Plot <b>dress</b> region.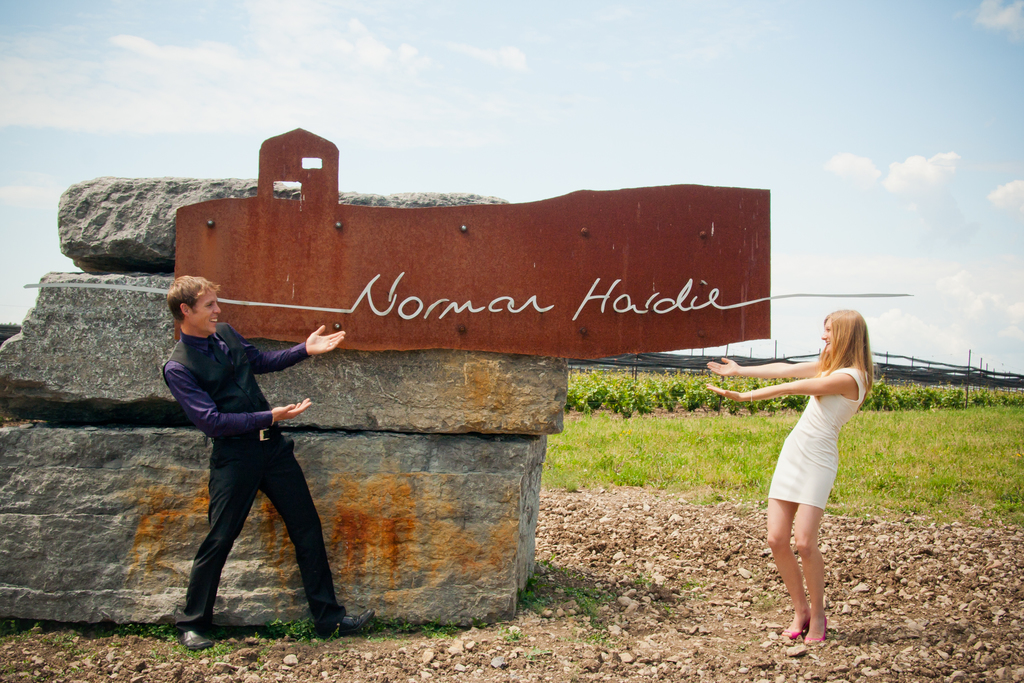
Plotted at {"left": 768, "top": 368, "right": 865, "bottom": 513}.
